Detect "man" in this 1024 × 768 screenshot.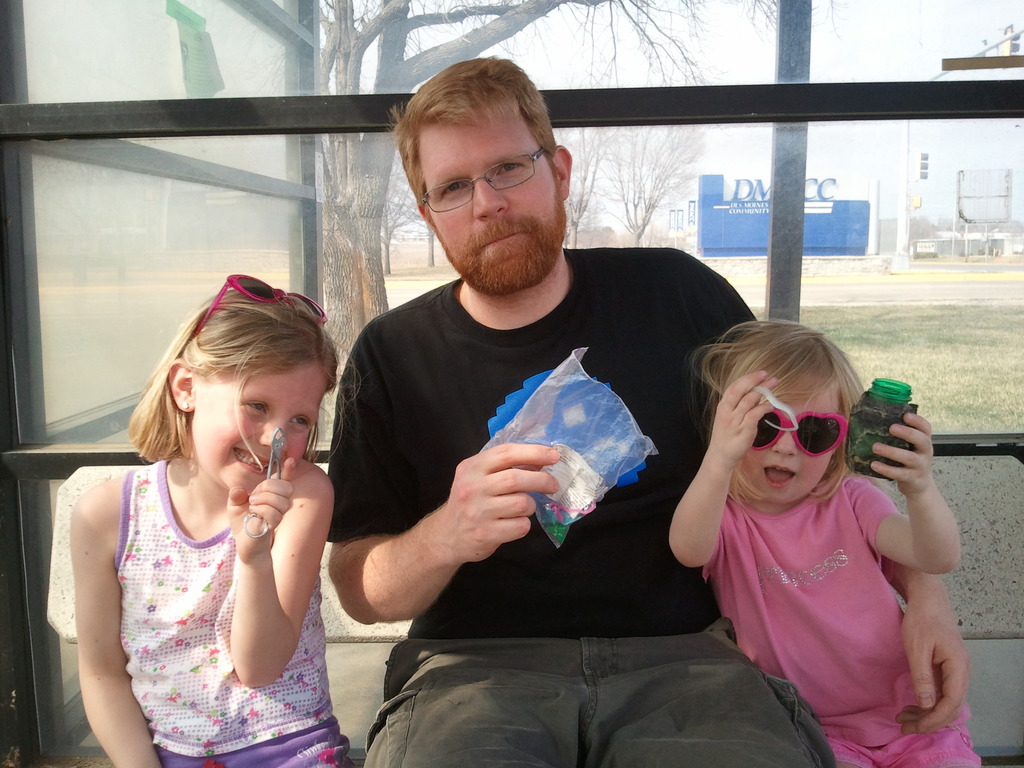
Detection: {"x1": 328, "y1": 54, "x2": 965, "y2": 767}.
